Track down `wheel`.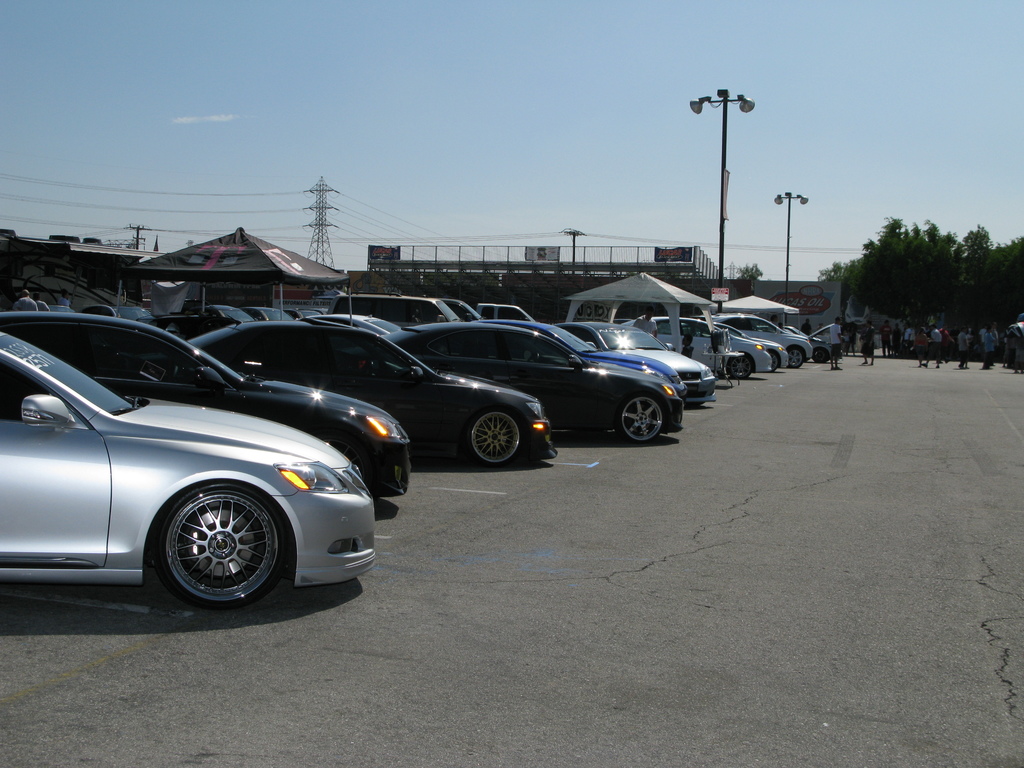
Tracked to pyautogui.locateOnScreen(769, 352, 778, 371).
